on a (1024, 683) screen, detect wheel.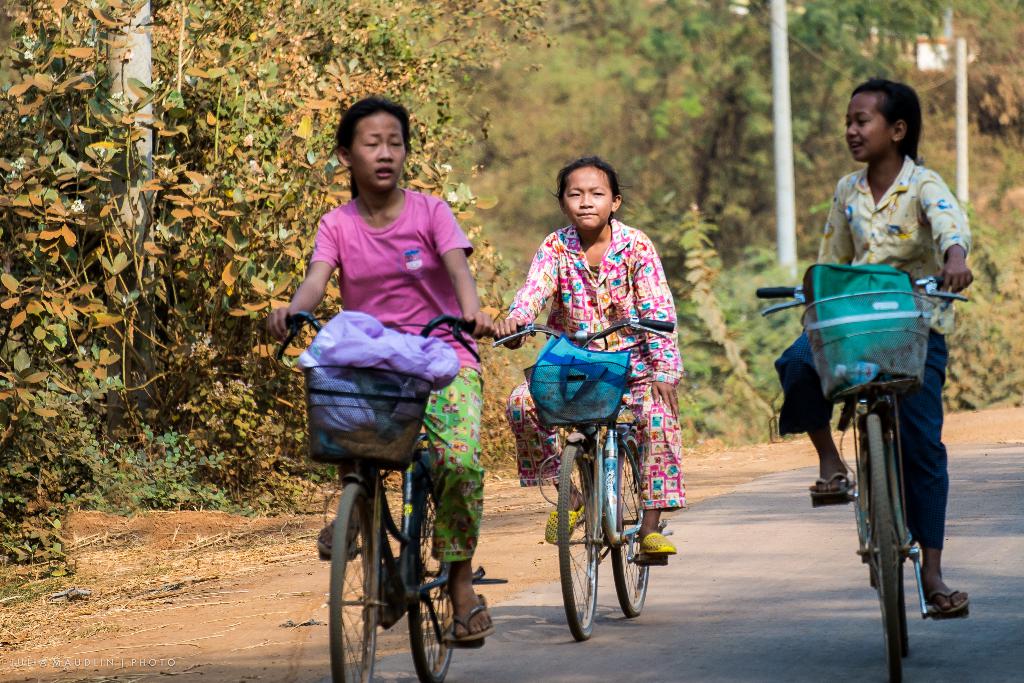
detection(902, 608, 911, 659).
